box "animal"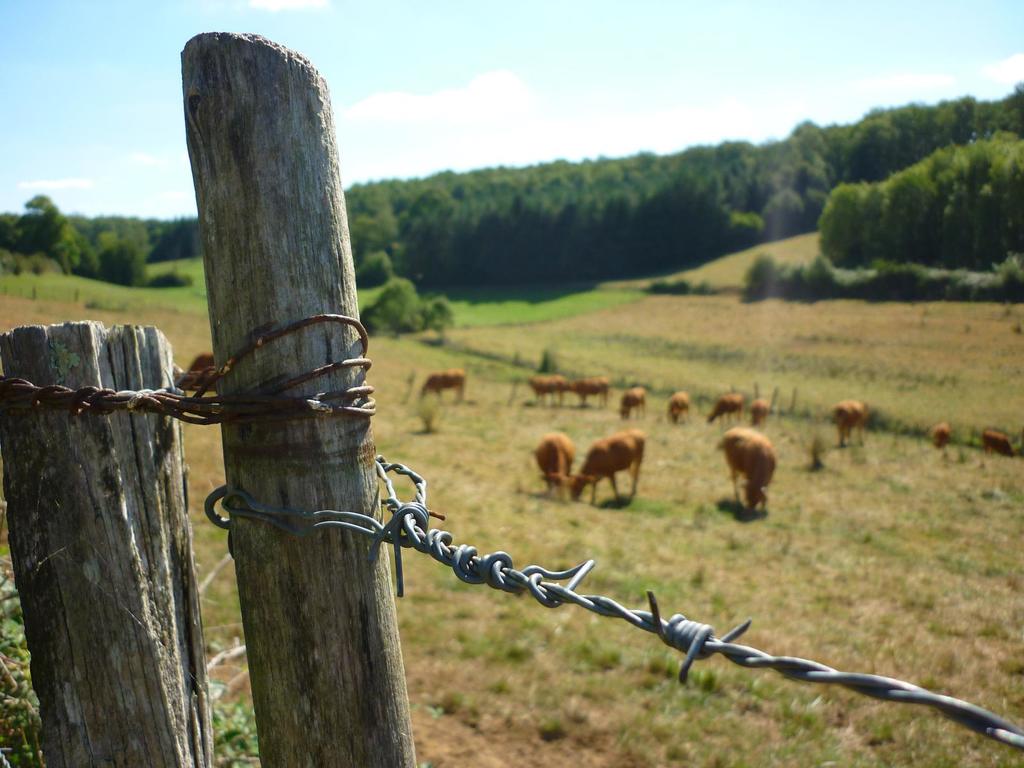
box=[662, 388, 695, 430]
